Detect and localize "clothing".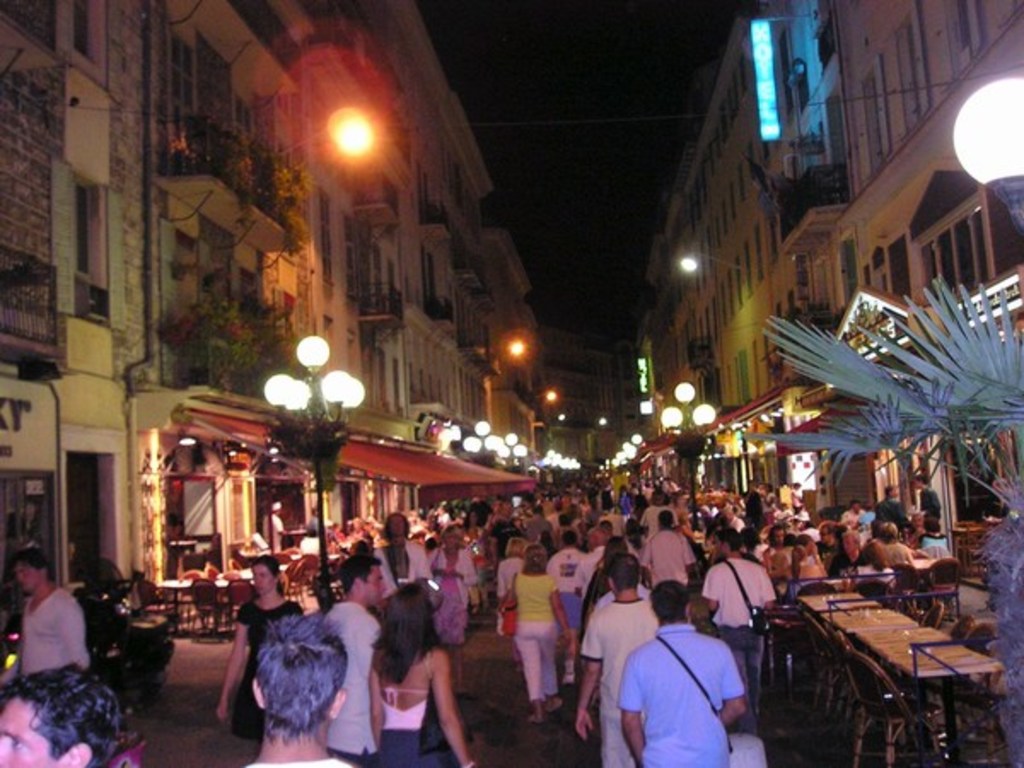
Localized at <bbox>701, 548, 773, 631</bbox>.
